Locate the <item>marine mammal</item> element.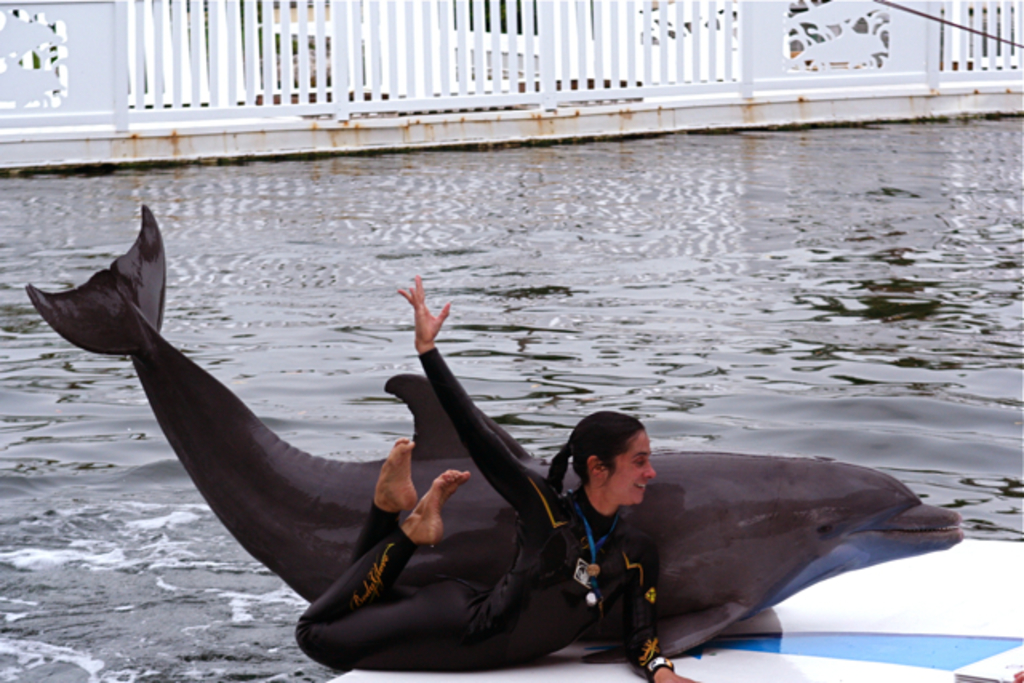
Element bbox: left=29, top=198, right=965, bottom=657.
